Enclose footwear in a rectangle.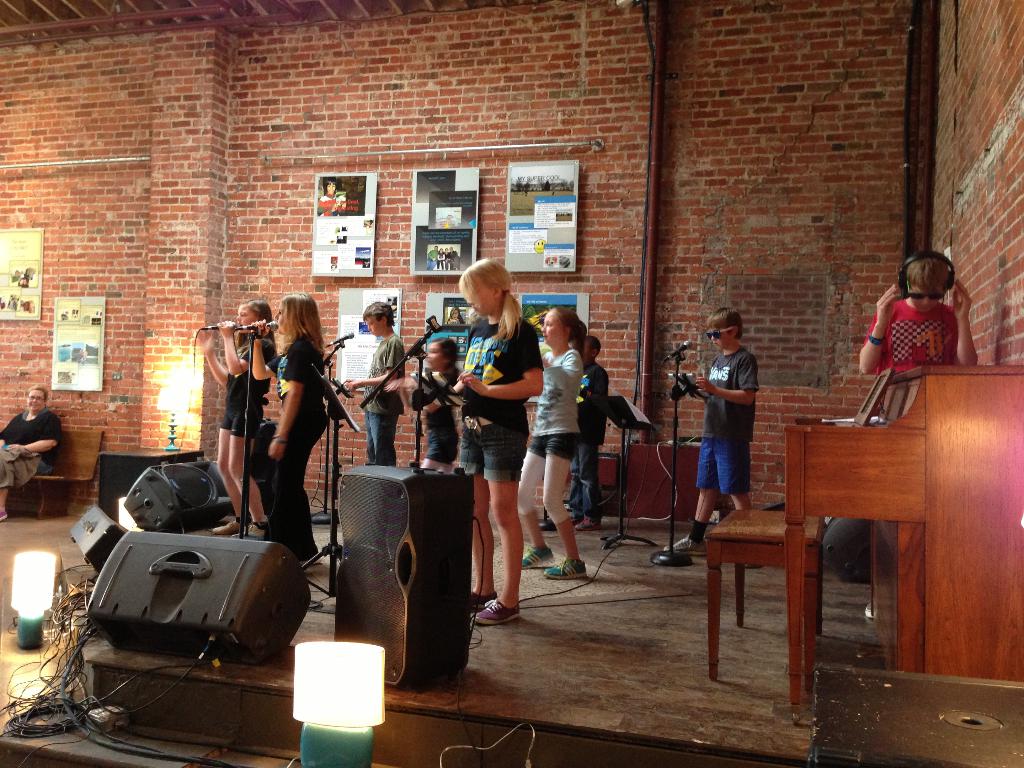
{"left": 746, "top": 559, "right": 764, "bottom": 566}.
